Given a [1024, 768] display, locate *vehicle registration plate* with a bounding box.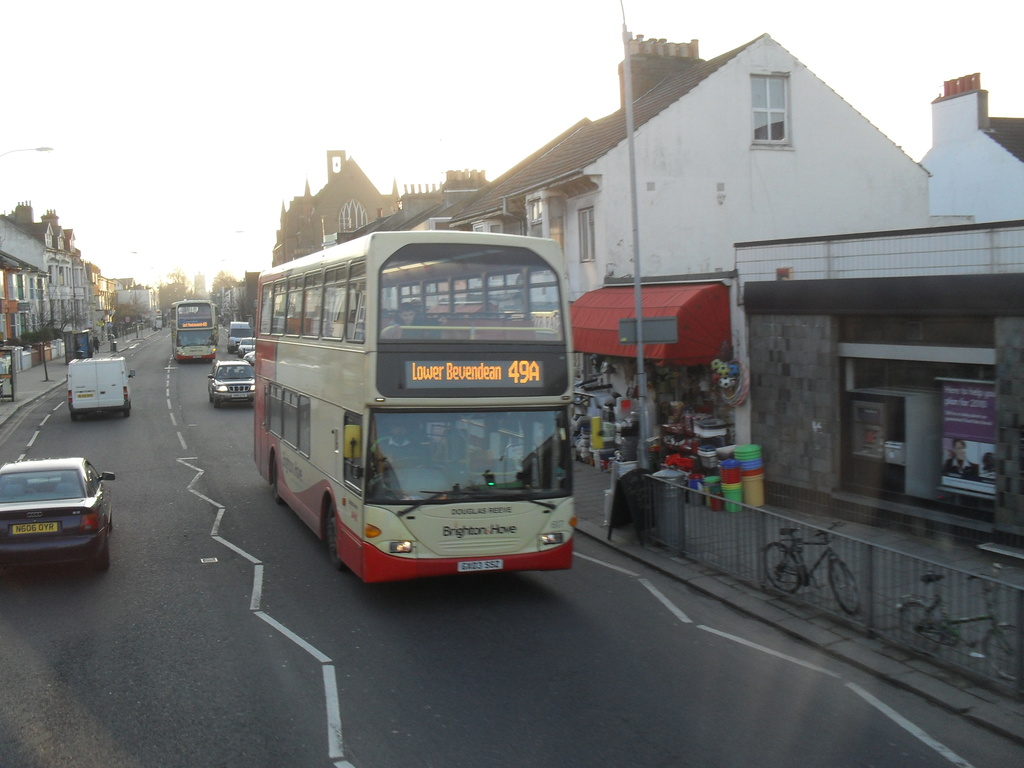
Located: <box>458,559,503,572</box>.
